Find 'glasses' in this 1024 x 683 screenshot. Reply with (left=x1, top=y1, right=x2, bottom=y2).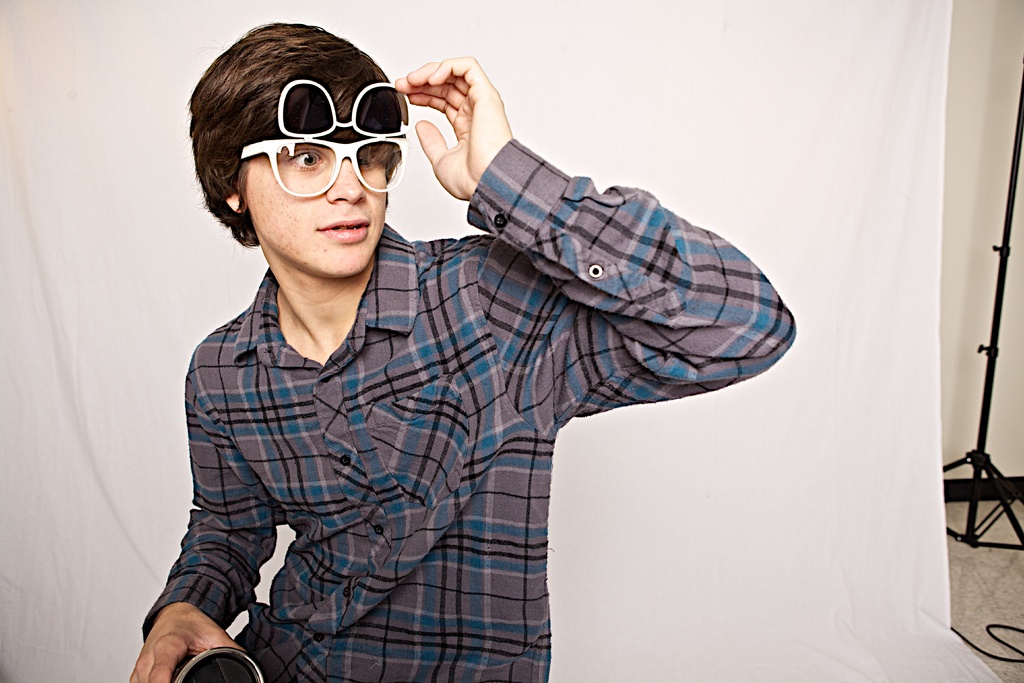
(left=242, top=80, right=407, bottom=199).
